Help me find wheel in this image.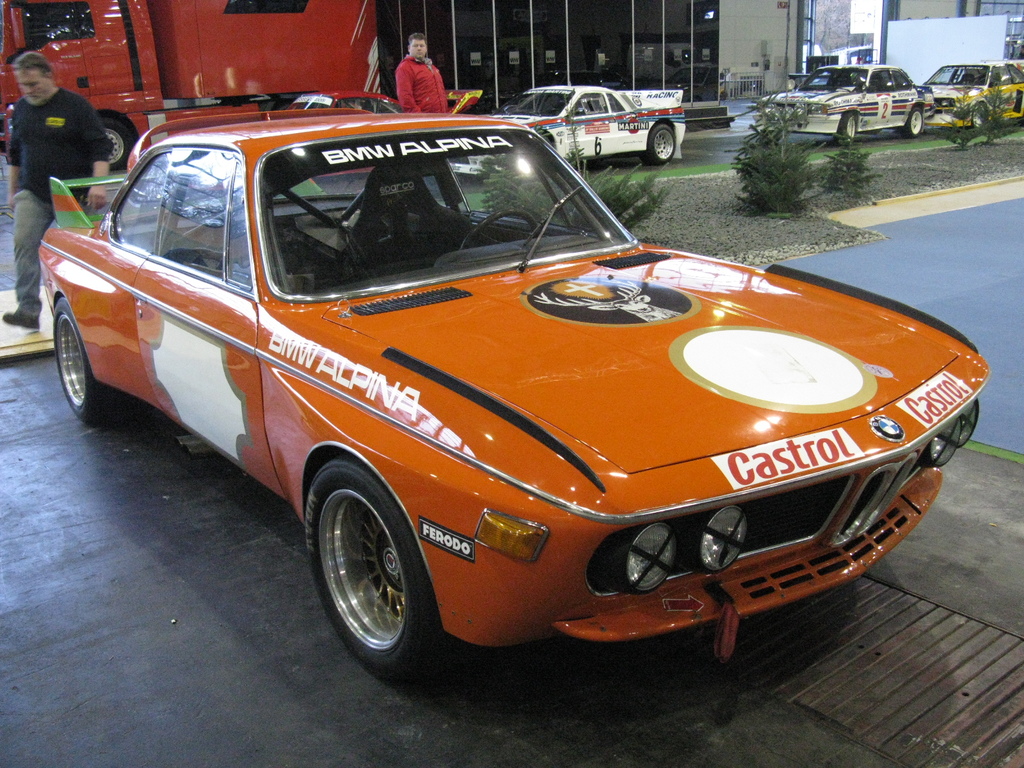
Found it: (838, 113, 857, 142).
